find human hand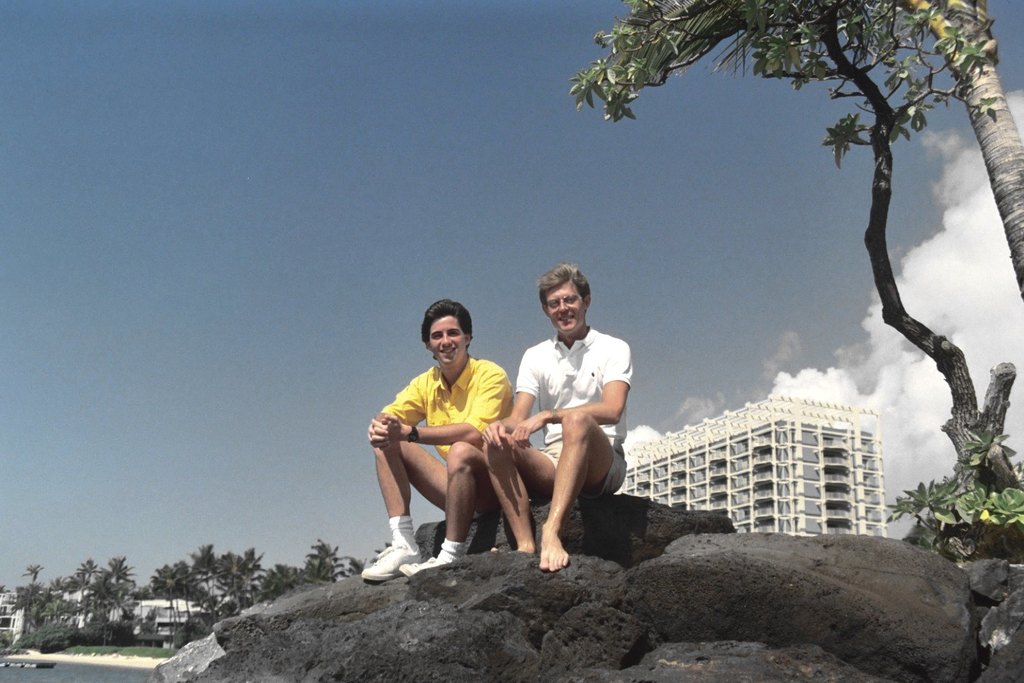
(510, 410, 550, 450)
